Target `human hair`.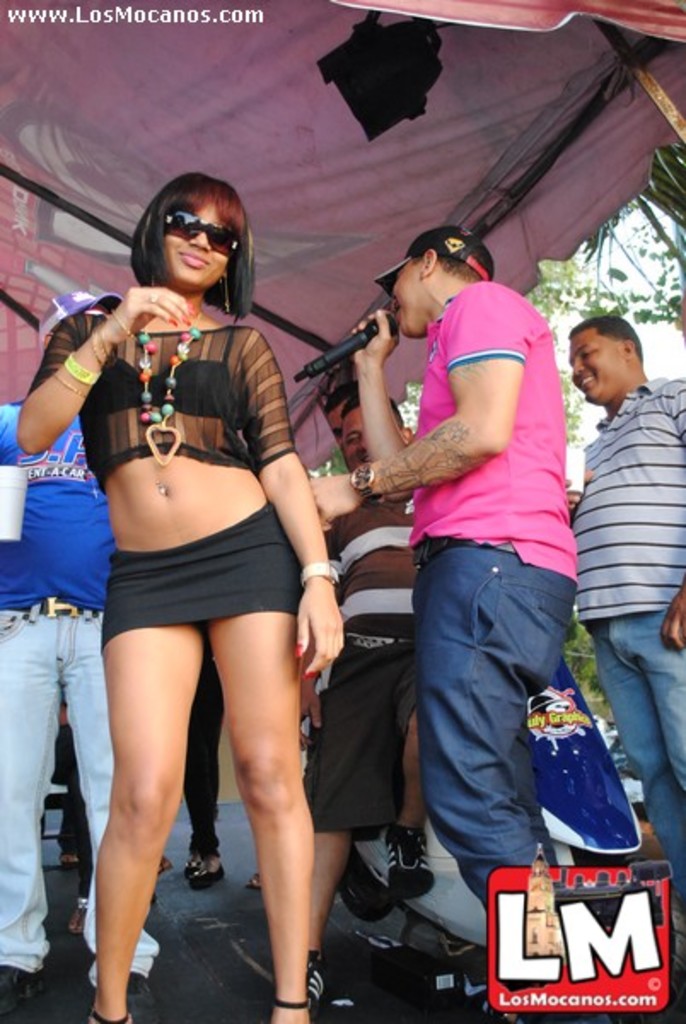
Target region: box=[439, 251, 486, 287].
